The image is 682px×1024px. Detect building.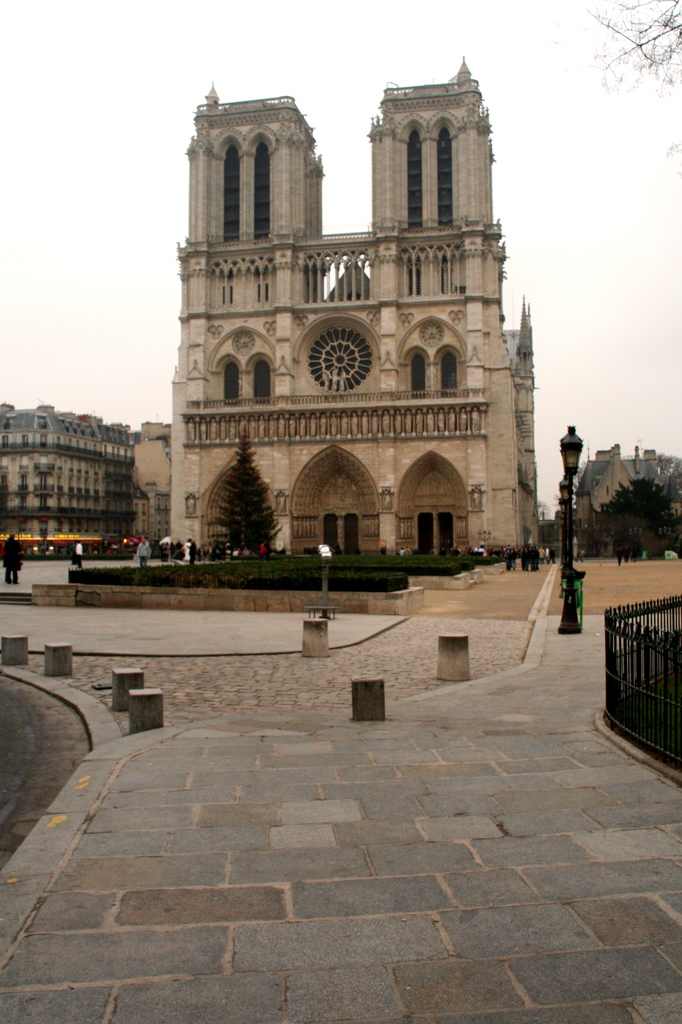
Detection: left=126, top=416, right=174, bottom=552.
